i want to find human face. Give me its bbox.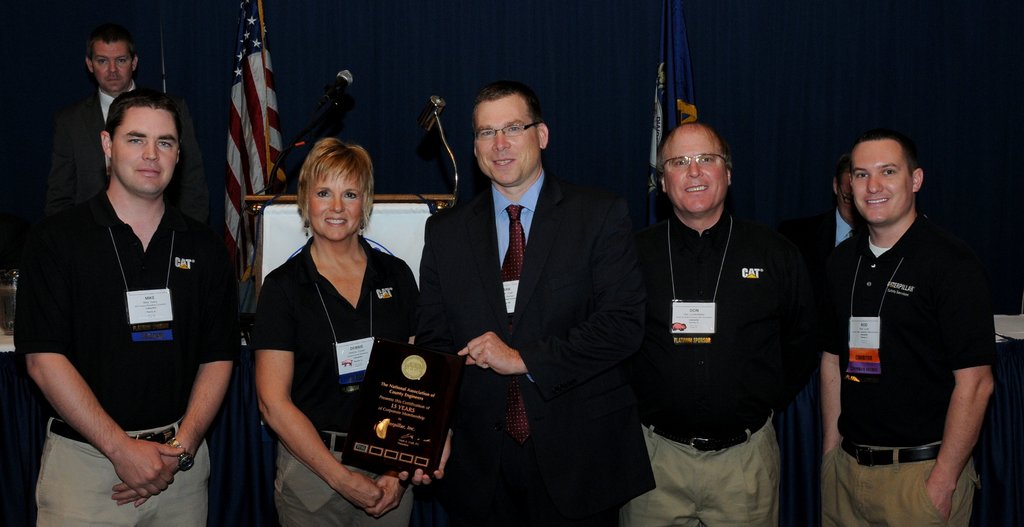
{"x1": 92, "y1": 43, "x2": 129, "y2": 98}.
